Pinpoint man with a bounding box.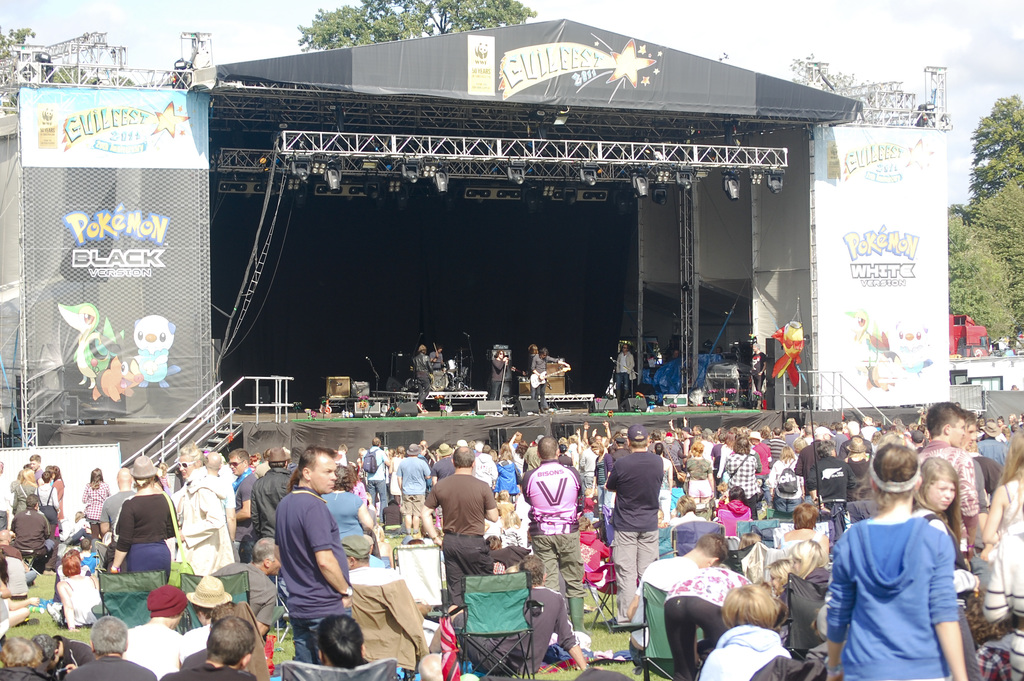
(975,421,1012,466).
